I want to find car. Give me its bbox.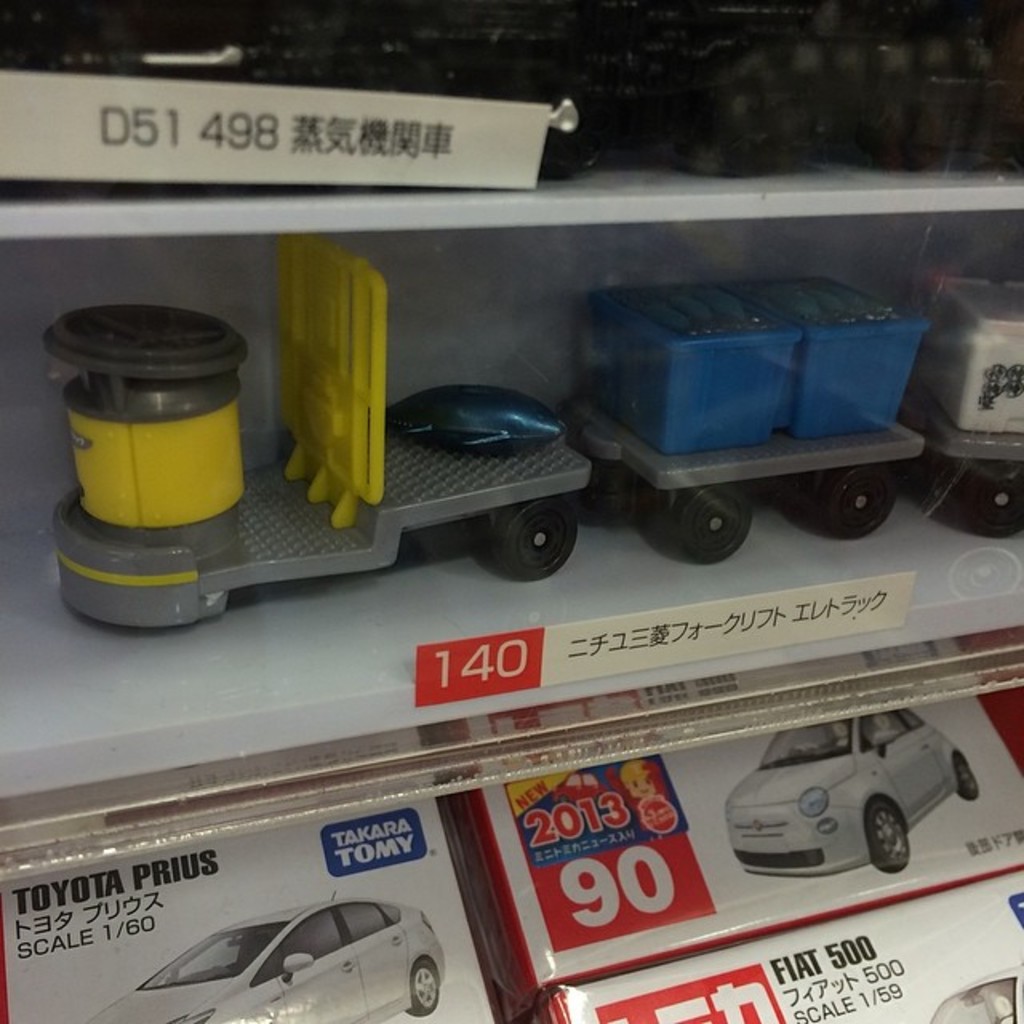
rect(94, 888, 454, 1021).
